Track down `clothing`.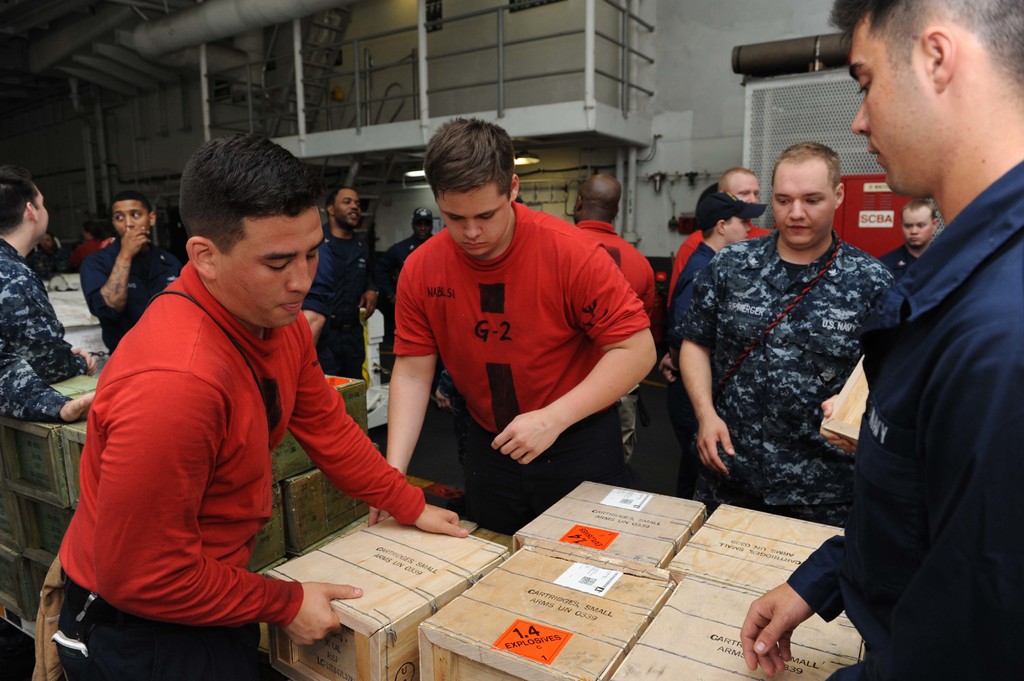
Tracked to x1=0, y1=239, x2=85, y2=418.
